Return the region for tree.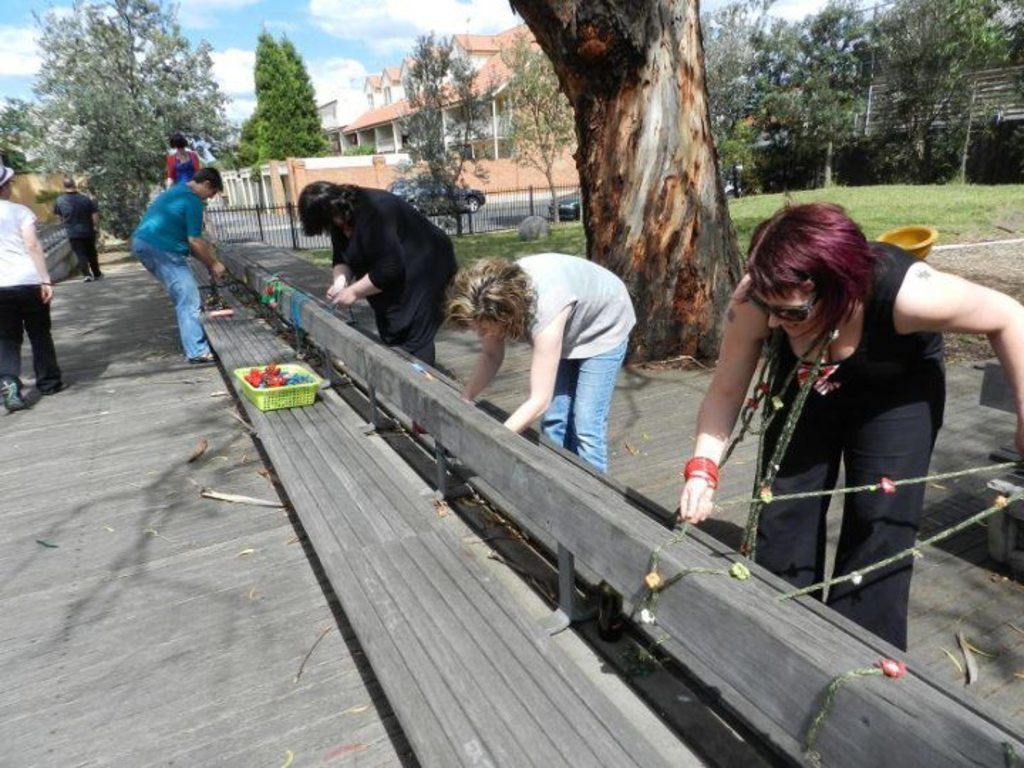
pyautogui.locateOnScreen(491, 33, 575, 223).
